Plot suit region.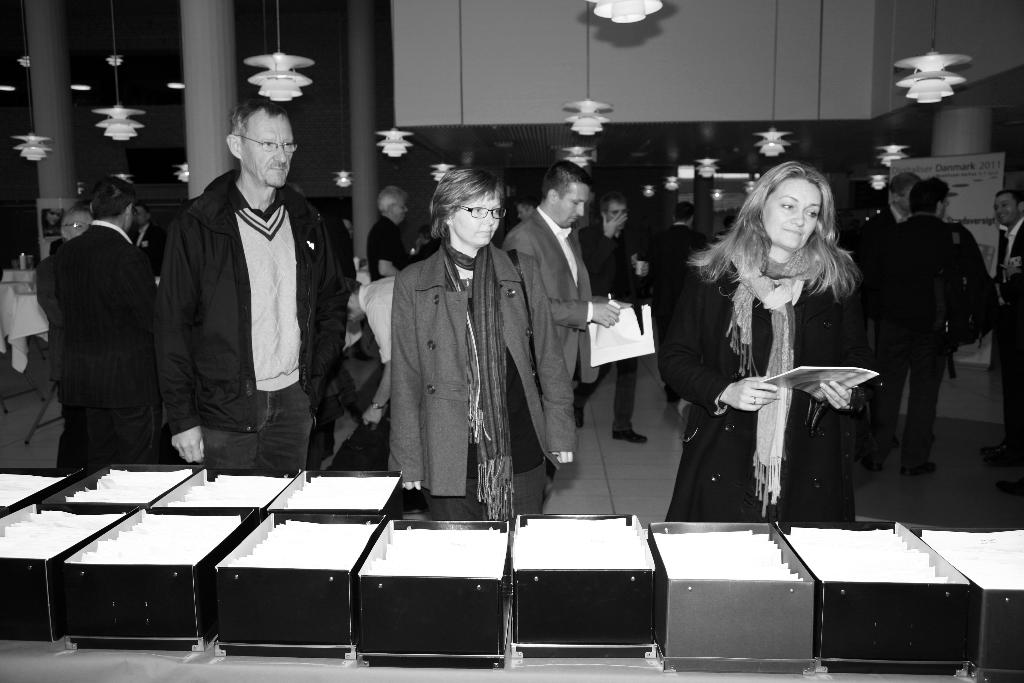
Plotted at <bbox>1004, 212, 1023, 446</bbox>.
